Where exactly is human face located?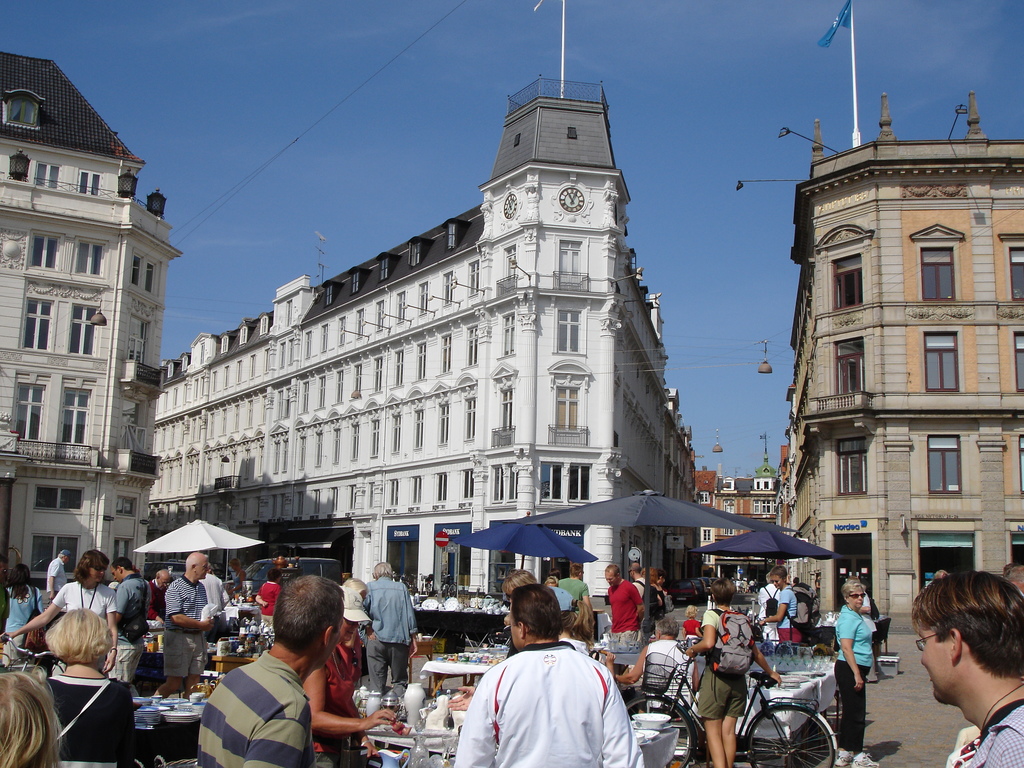
Its bounding box is BBox(505, 611, 526, 650).
